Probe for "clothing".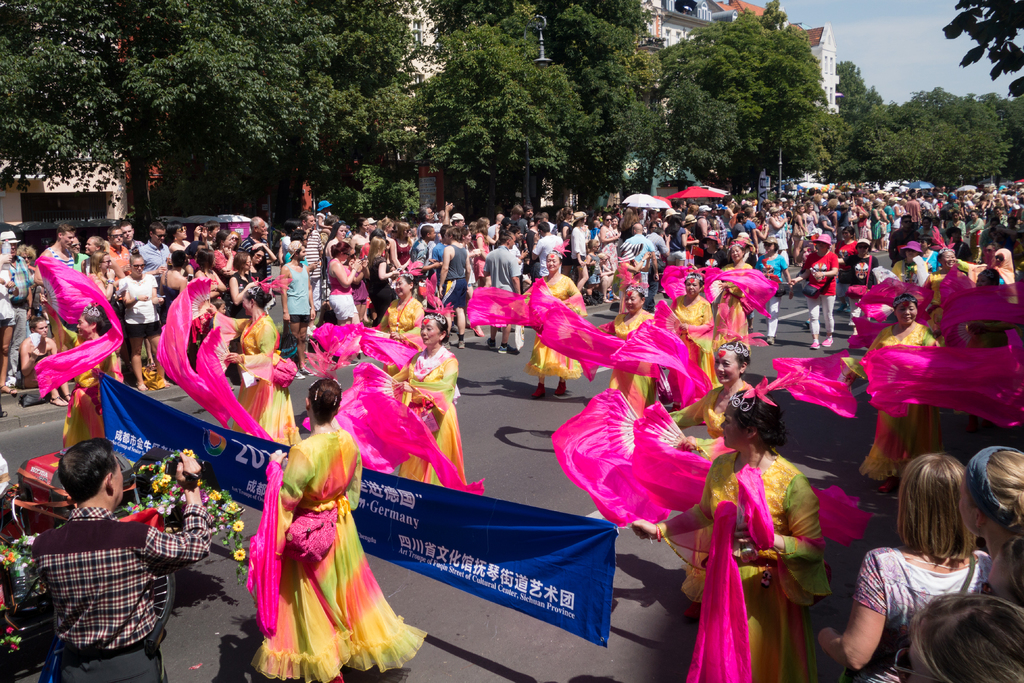
Probe result: Rect(714, 261, 757, 336).
